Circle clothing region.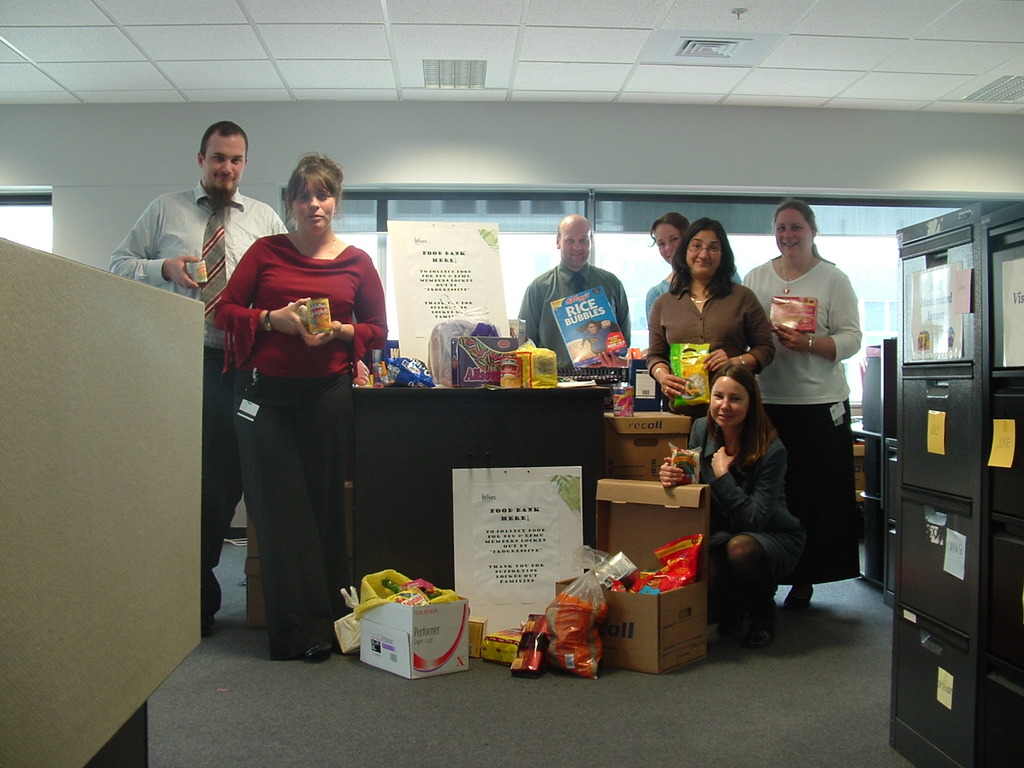
Region: box=[738, 253, 858, 592].
